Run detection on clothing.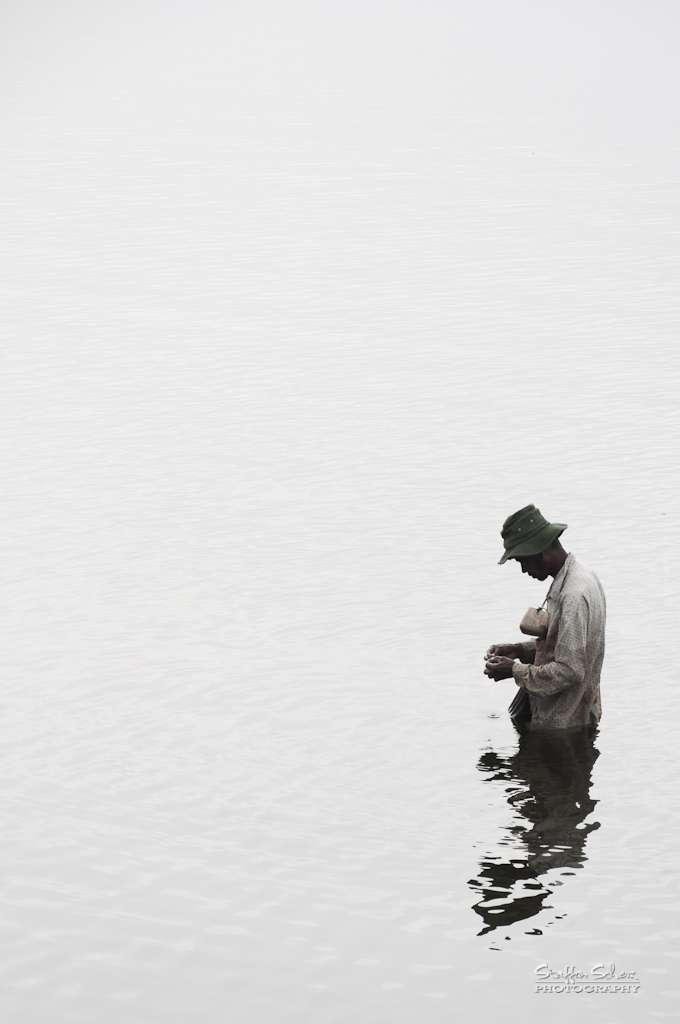
Result: l=511, t=549, r=608, b=730.
